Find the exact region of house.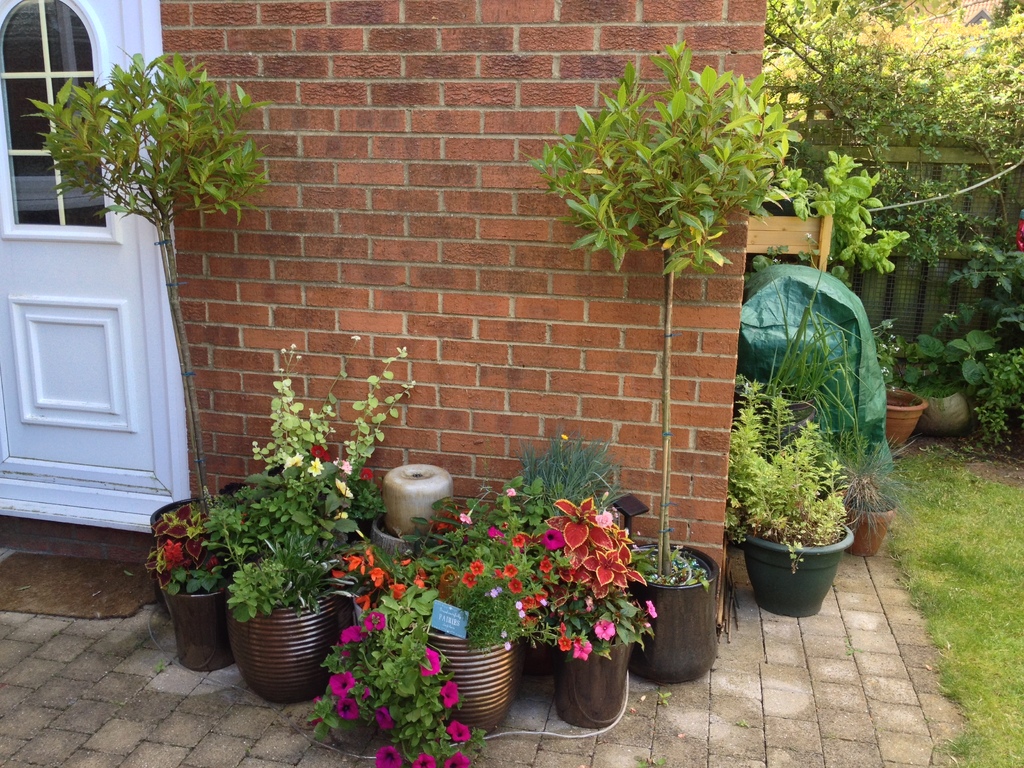
Exact region: bbox=[35, 0, 948, 748].
